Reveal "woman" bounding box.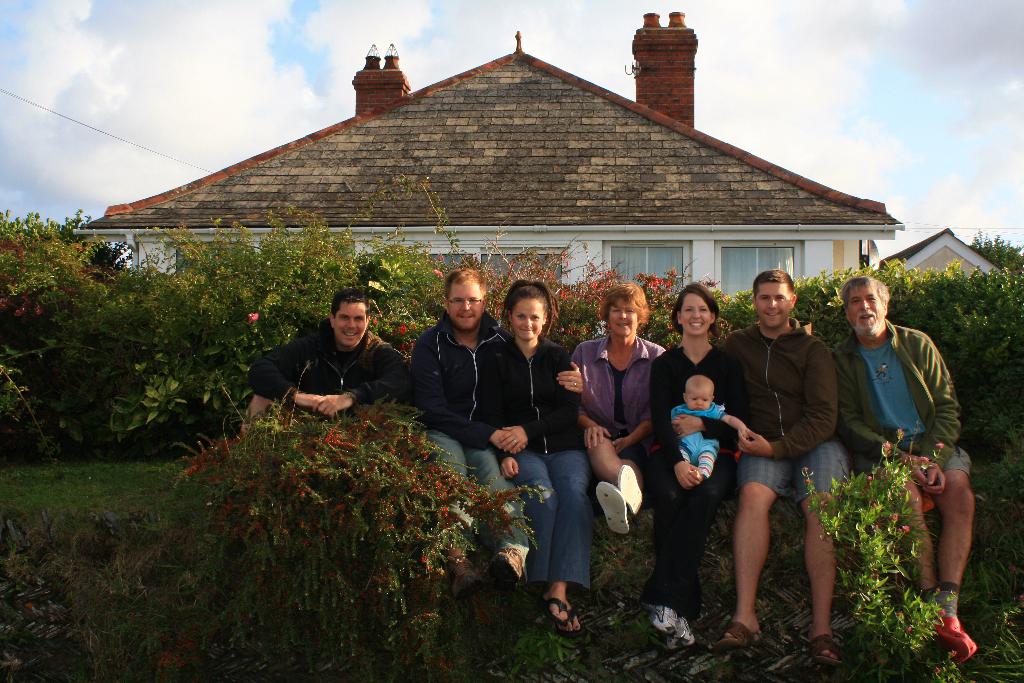
Revealed: <bbox>491, 283, 598, 636</bbox>.
